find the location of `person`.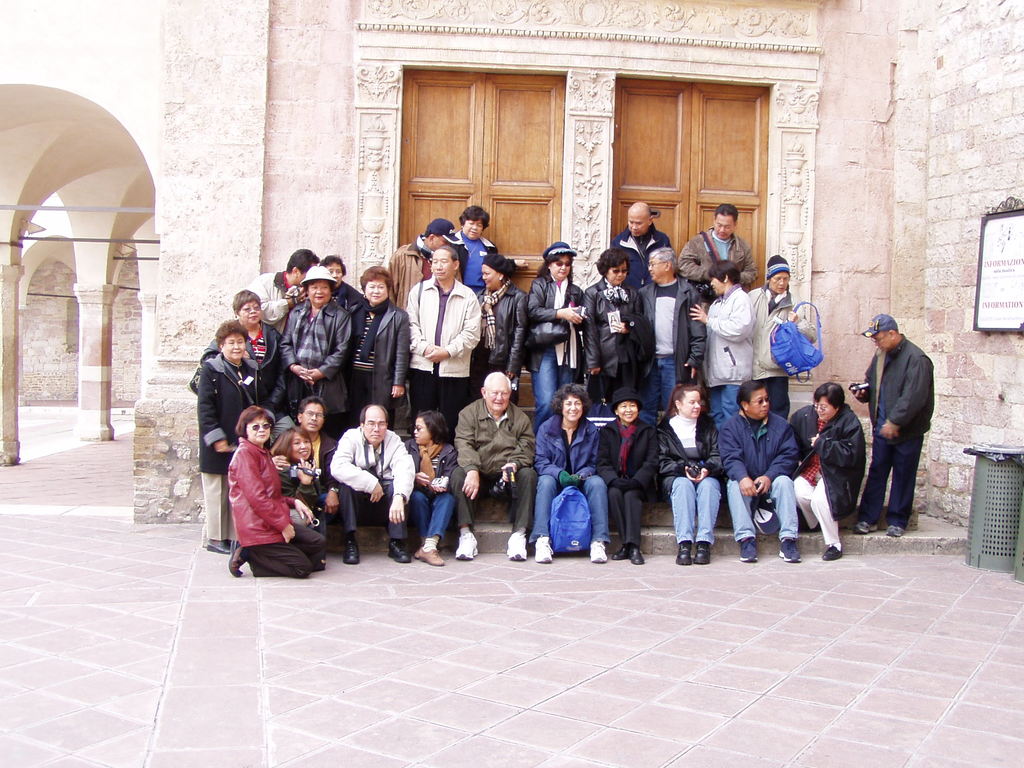
Location: crop(285, 397, 358, 563).
